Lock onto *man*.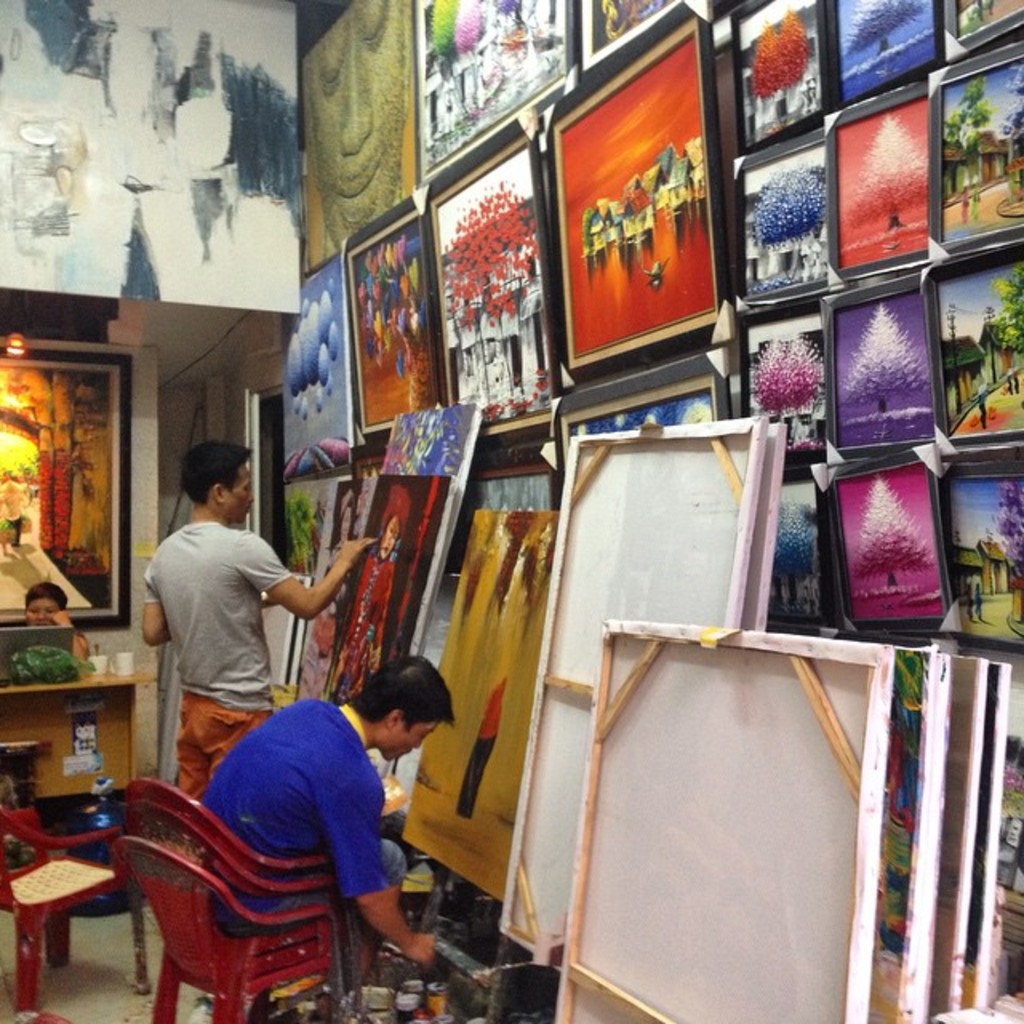
Locked: x1=134 y1=461 x2=331 y2=832.
